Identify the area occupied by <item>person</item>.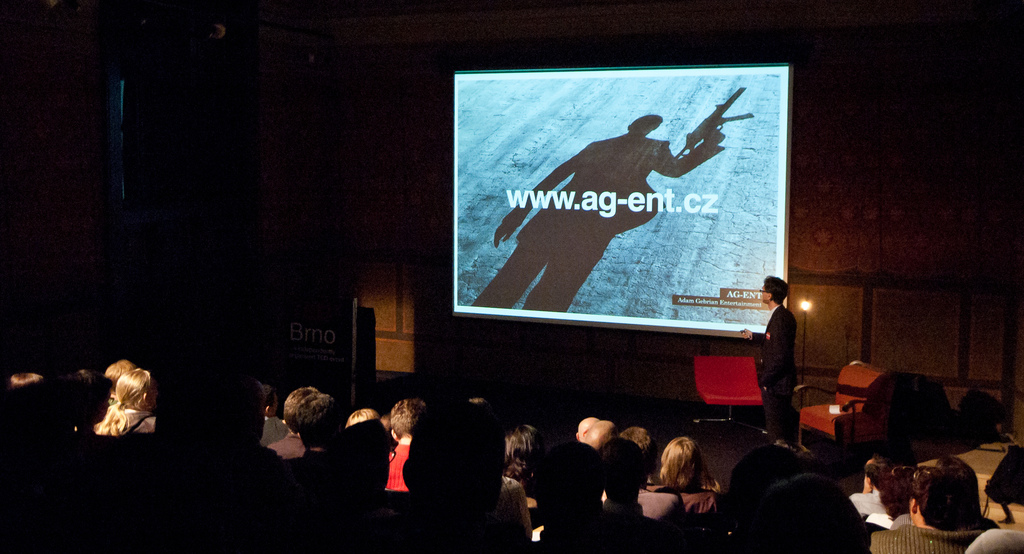
Area: 658 443 713 535.
